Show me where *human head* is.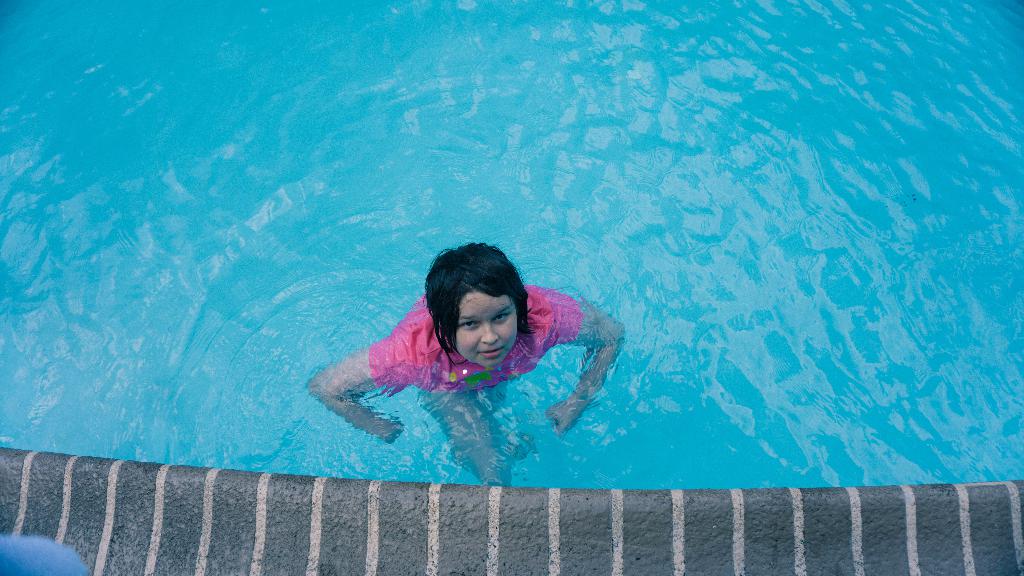
*human head* is at pyautogui.locateOnScreen(420, 246, 528, 365).
